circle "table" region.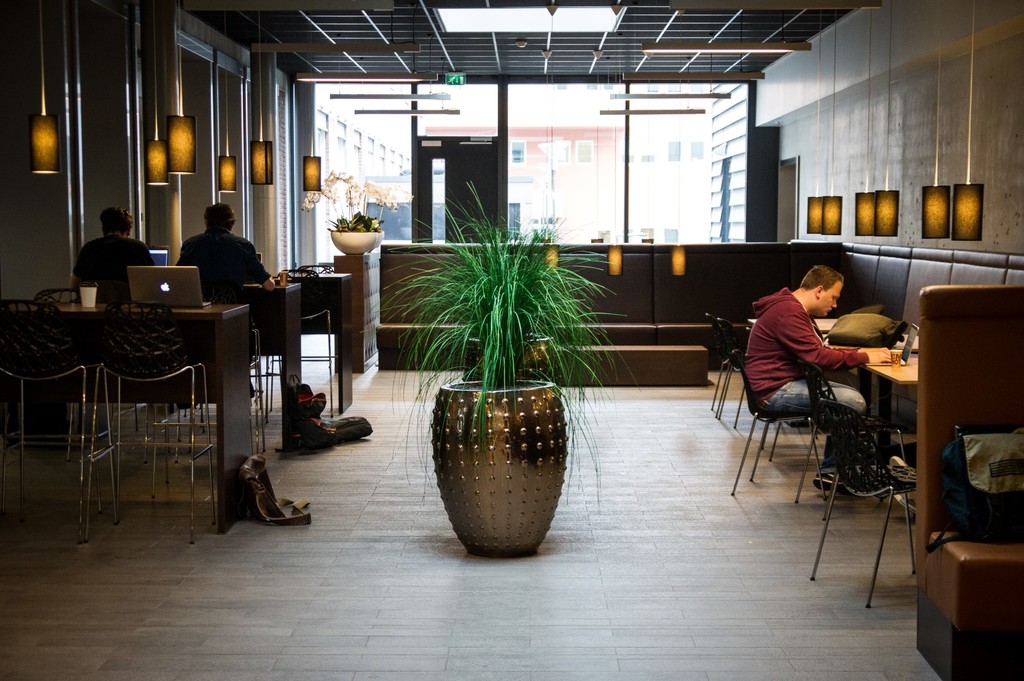
Region: left=852, top=340, right=914, bottom=460.
